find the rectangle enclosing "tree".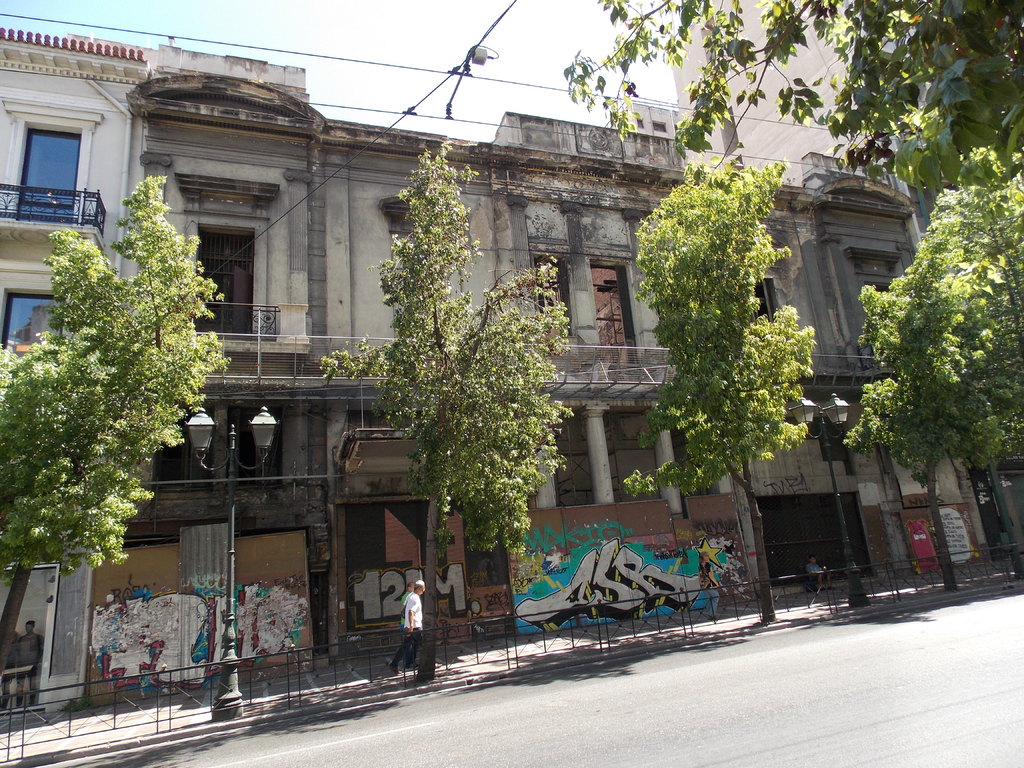
detection(928, 147, 1023, 467).
